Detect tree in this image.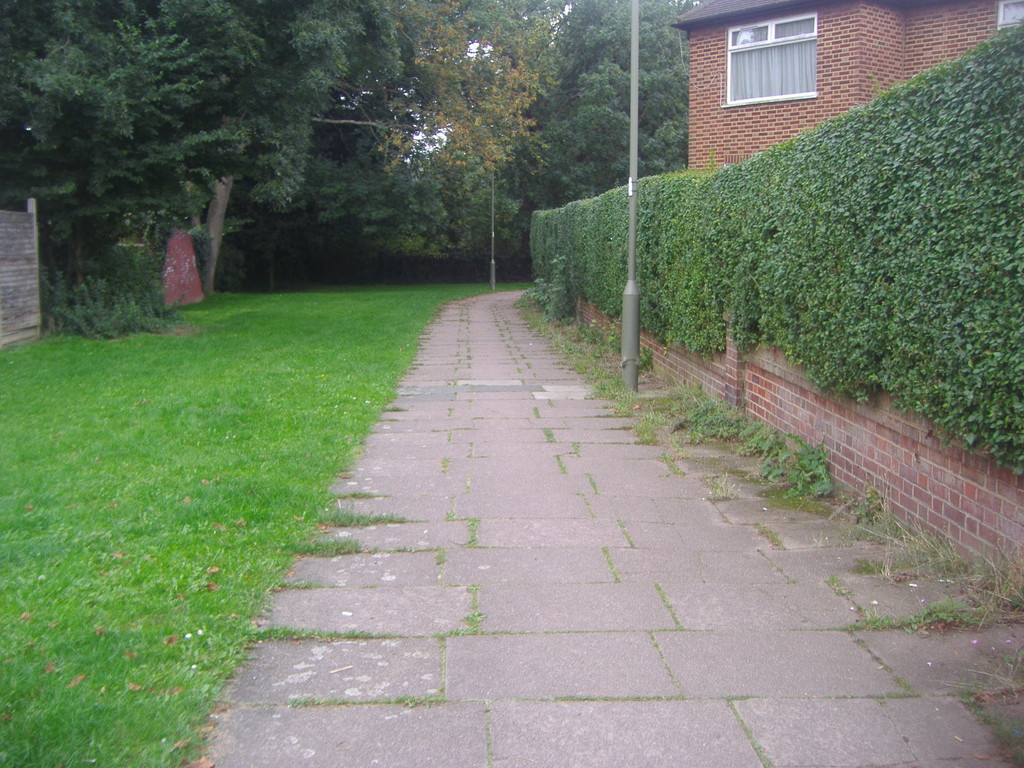
Detection: x1=0, y1=0, x2=249, y2=319.
